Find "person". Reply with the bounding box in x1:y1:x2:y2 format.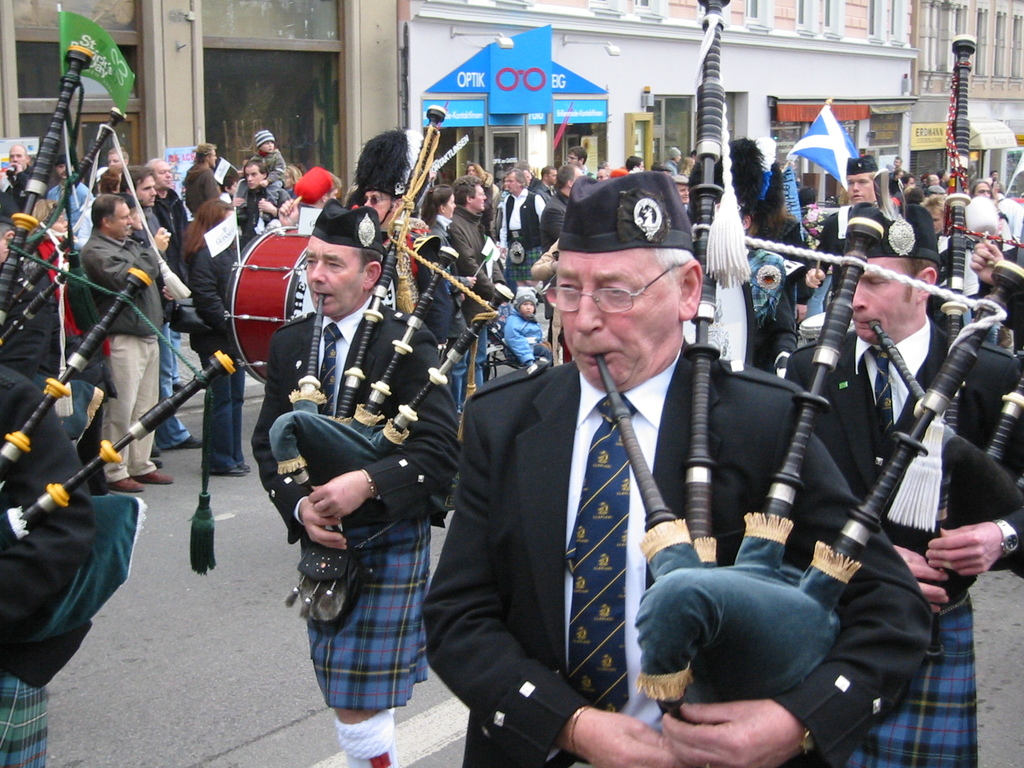
520:164:533:184.
